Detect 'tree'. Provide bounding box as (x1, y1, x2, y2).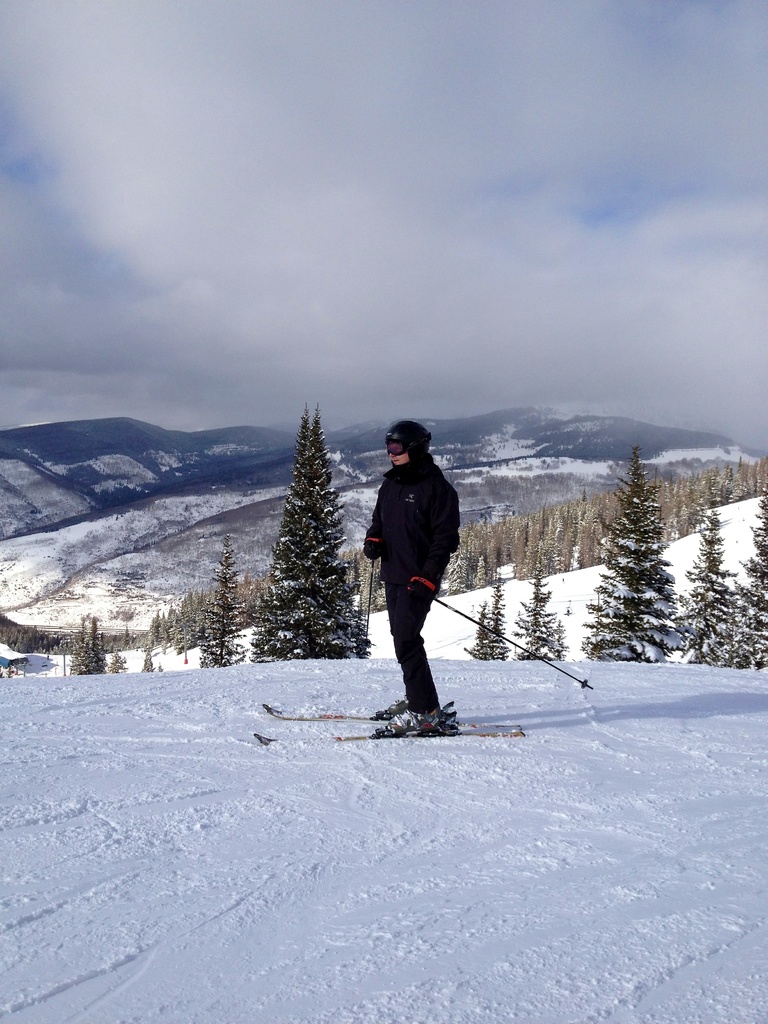
(506, 564, 574, 664).
